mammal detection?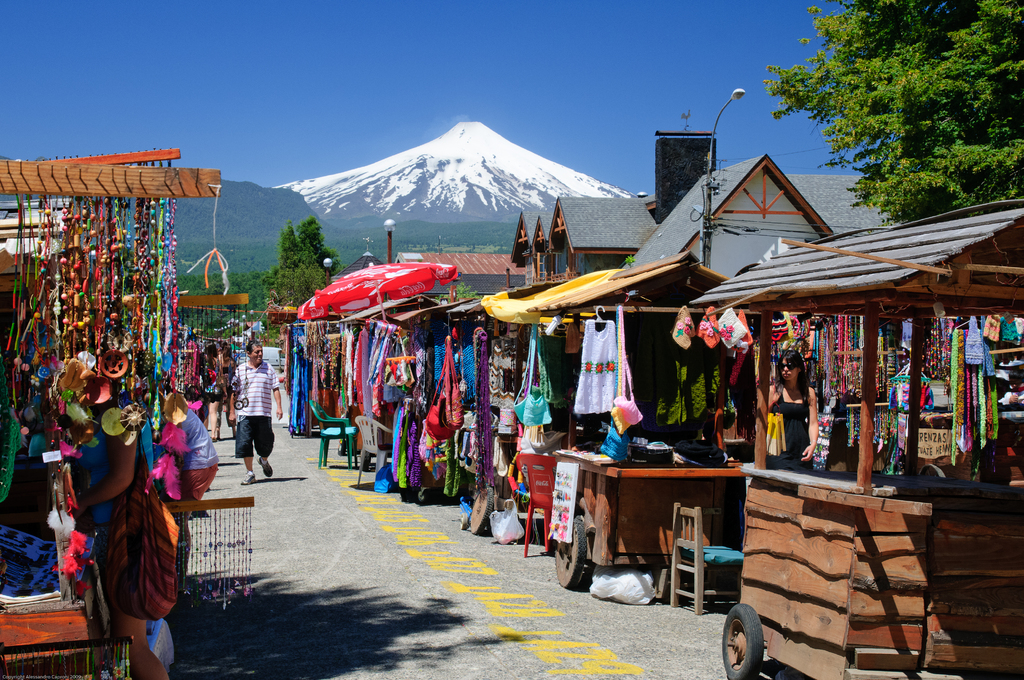
l=1002, t=362, r=1023, b=425
